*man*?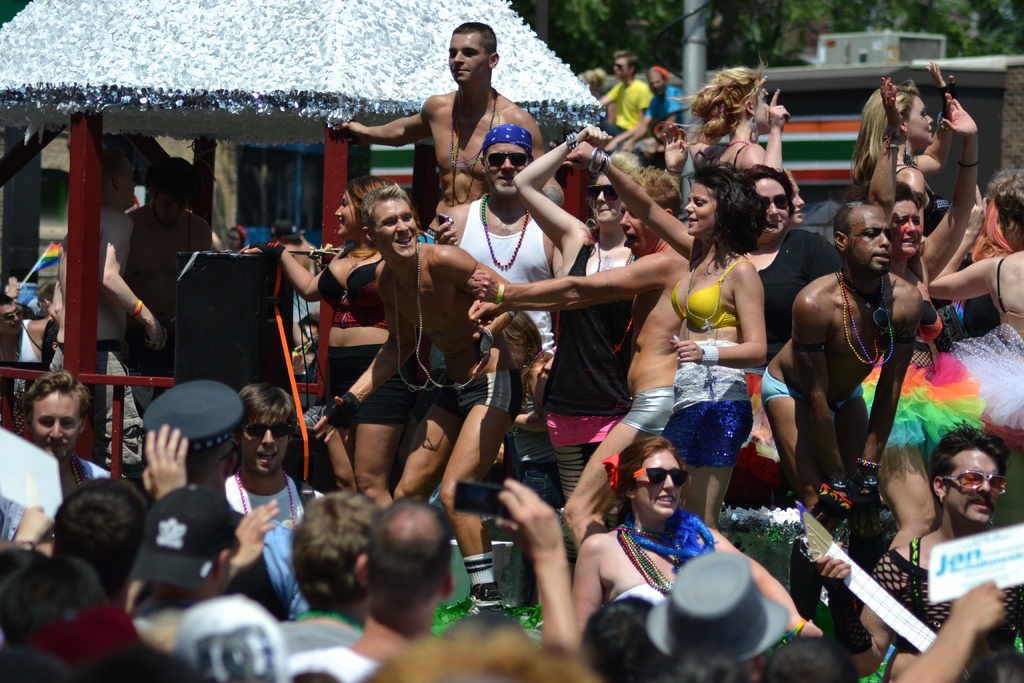
crop(330, 14, 564, 252)
